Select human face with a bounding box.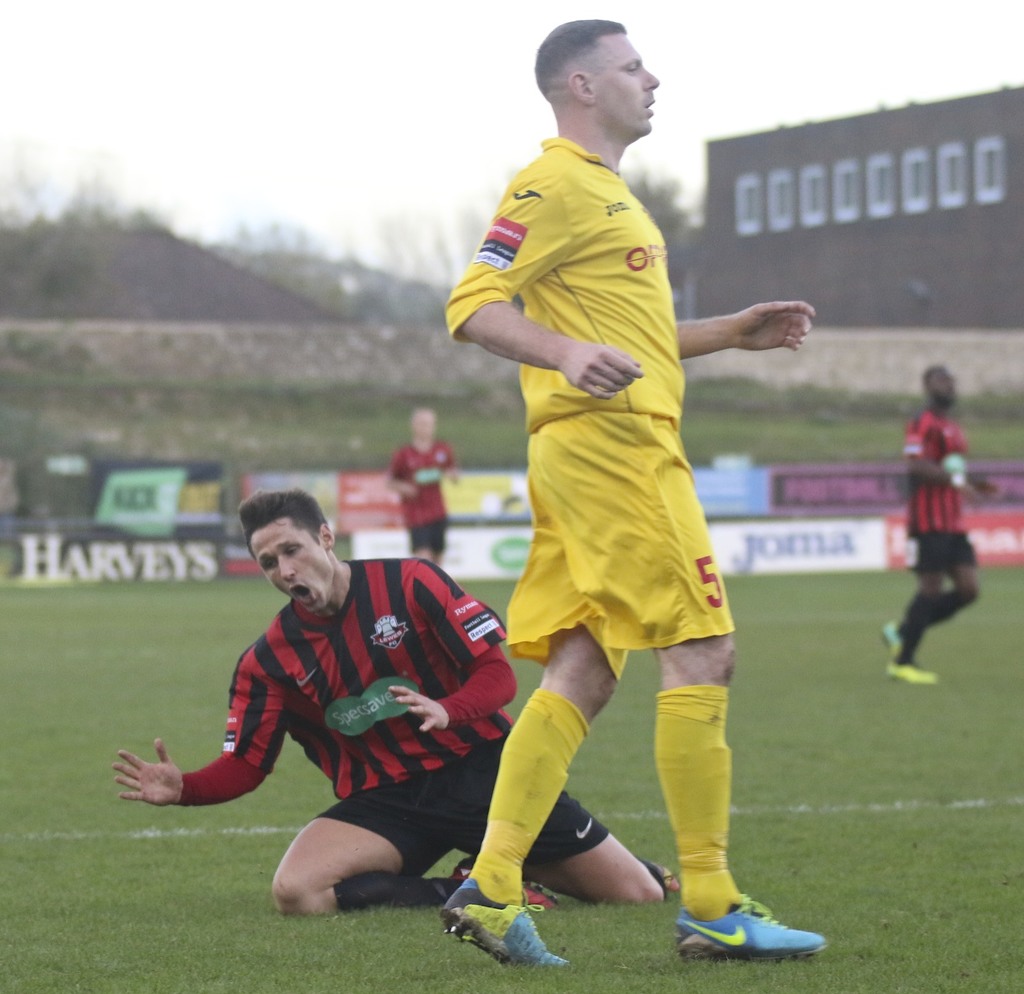
[931, 371, 956, 405].
